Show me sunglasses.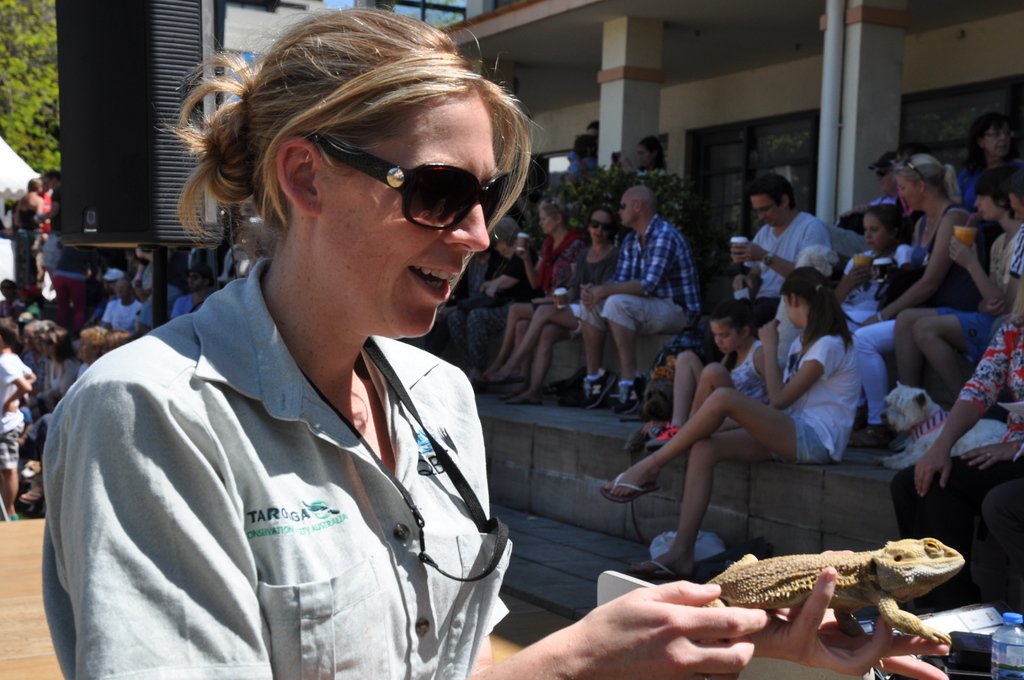
sunglasses is here: bbox=[301, 131, 513, 234].
